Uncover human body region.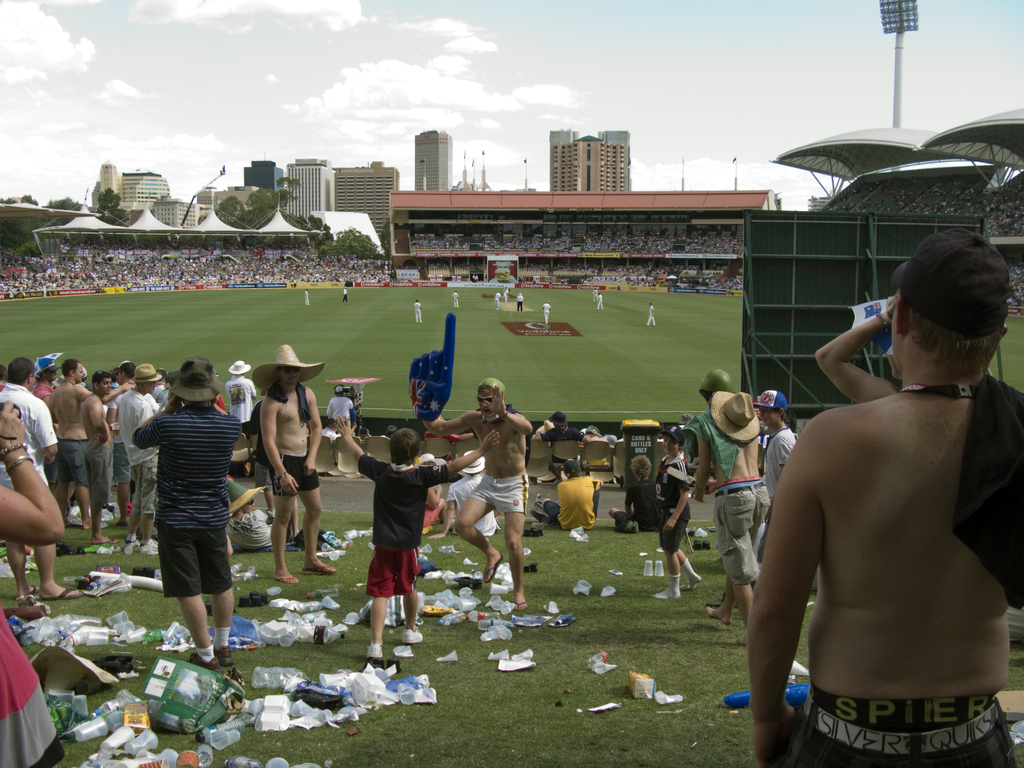
Uncovered: x1=594 y1=291 x2=596 y2=301.
